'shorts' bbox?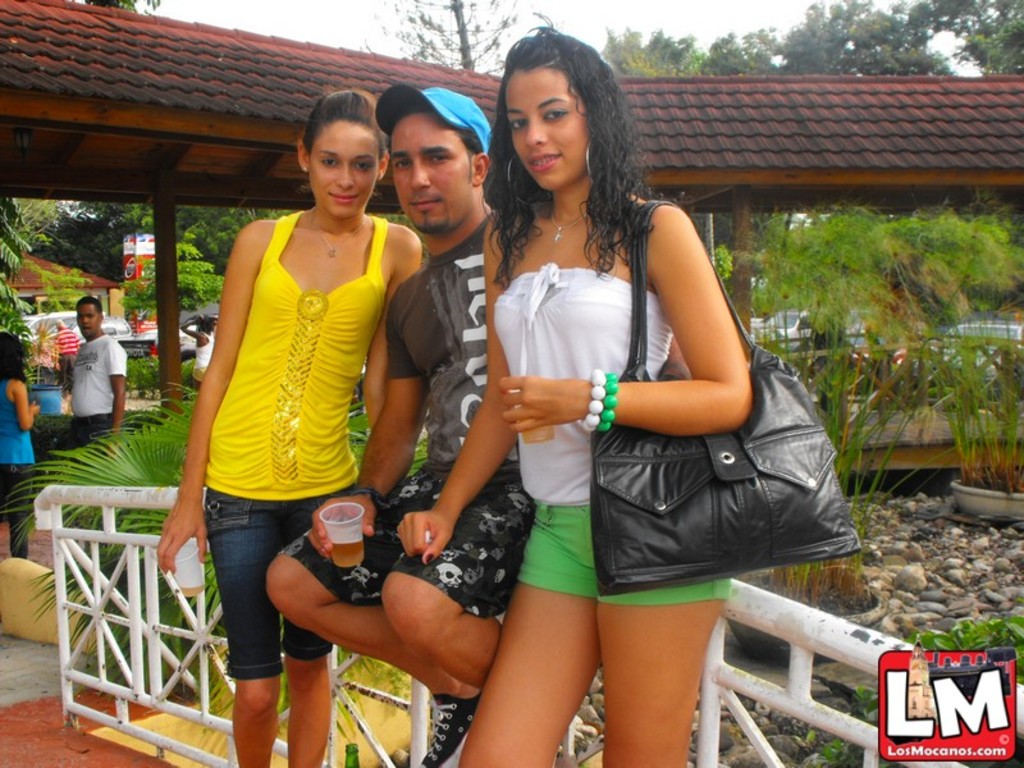
{"left": 285, "top": 472, "right": 536, "bottom": 622}
